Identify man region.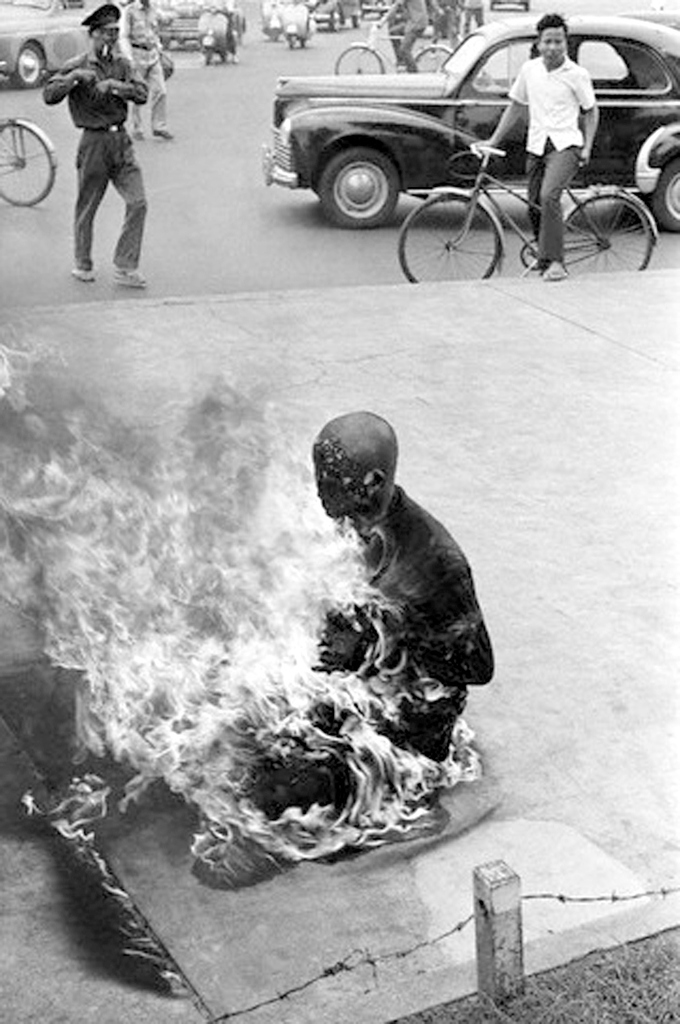
Region: 109 0 171 146.
